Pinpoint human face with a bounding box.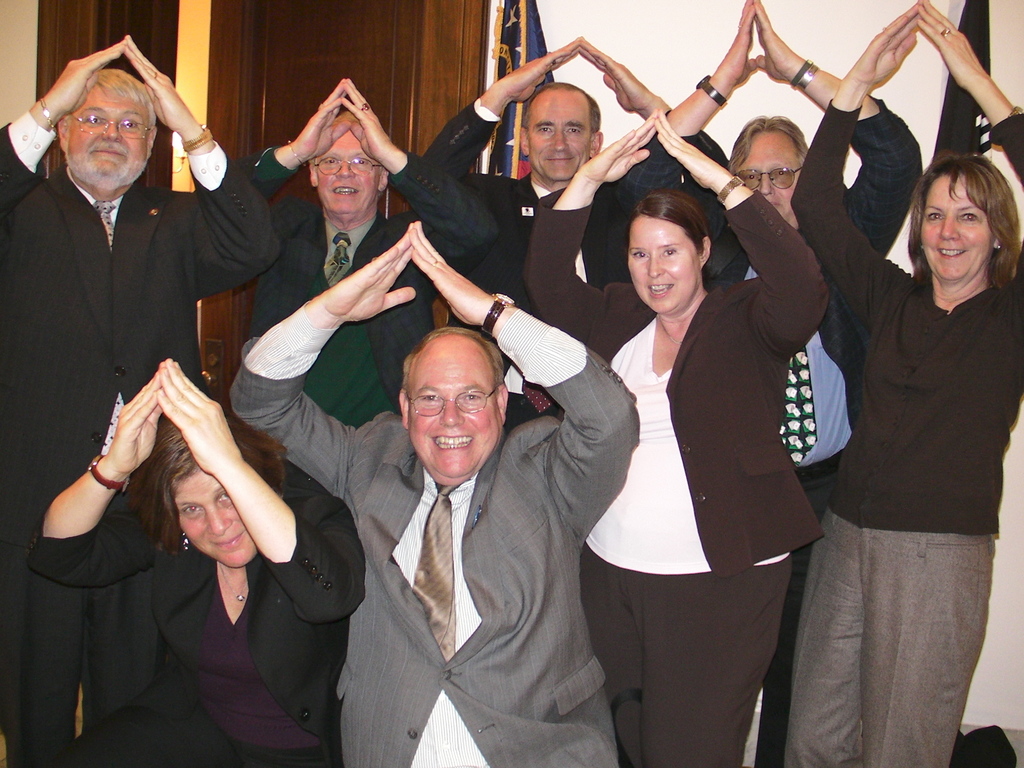
box(737, 129, 804, 217).
